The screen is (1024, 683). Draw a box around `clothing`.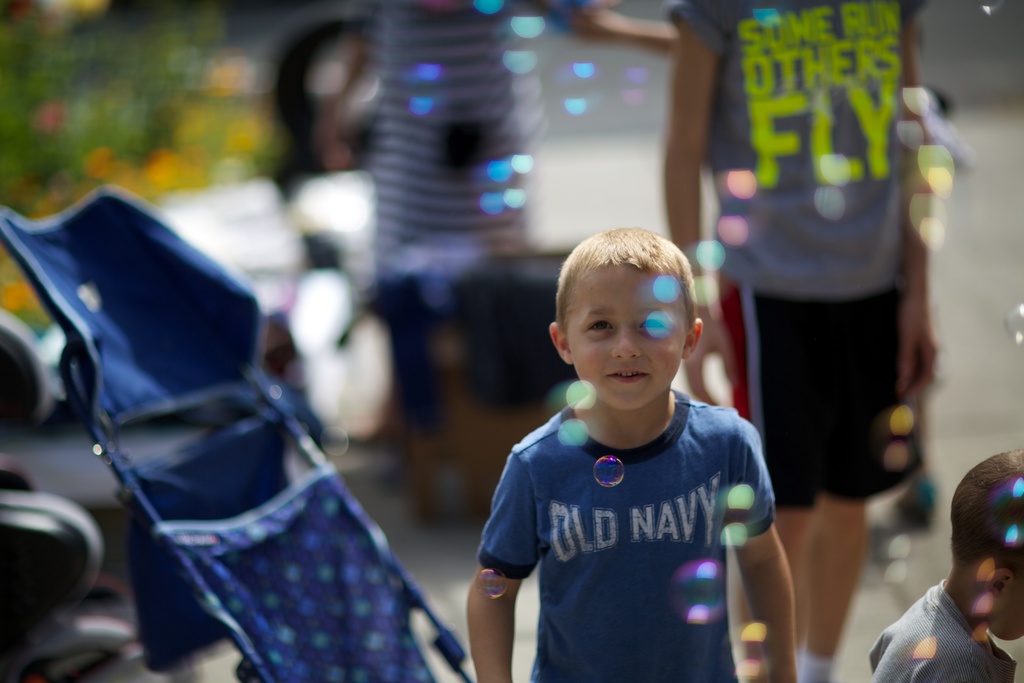
670,0,920,509.
